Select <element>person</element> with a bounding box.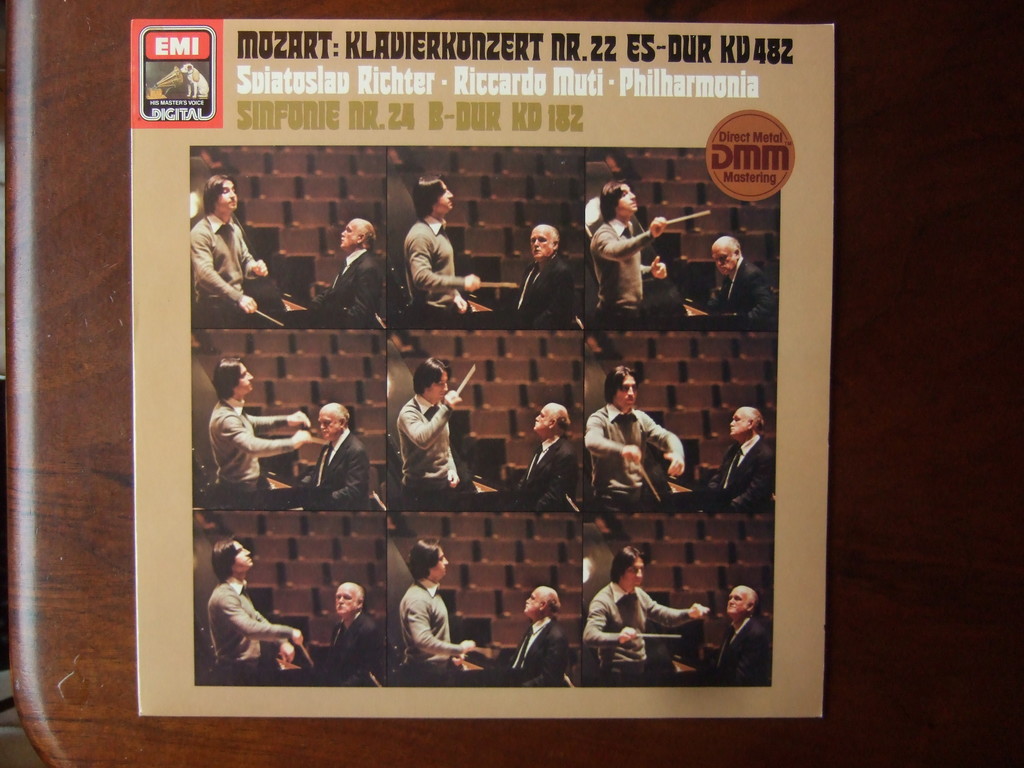
[left=188, top=175, right=271, bottom=321].
